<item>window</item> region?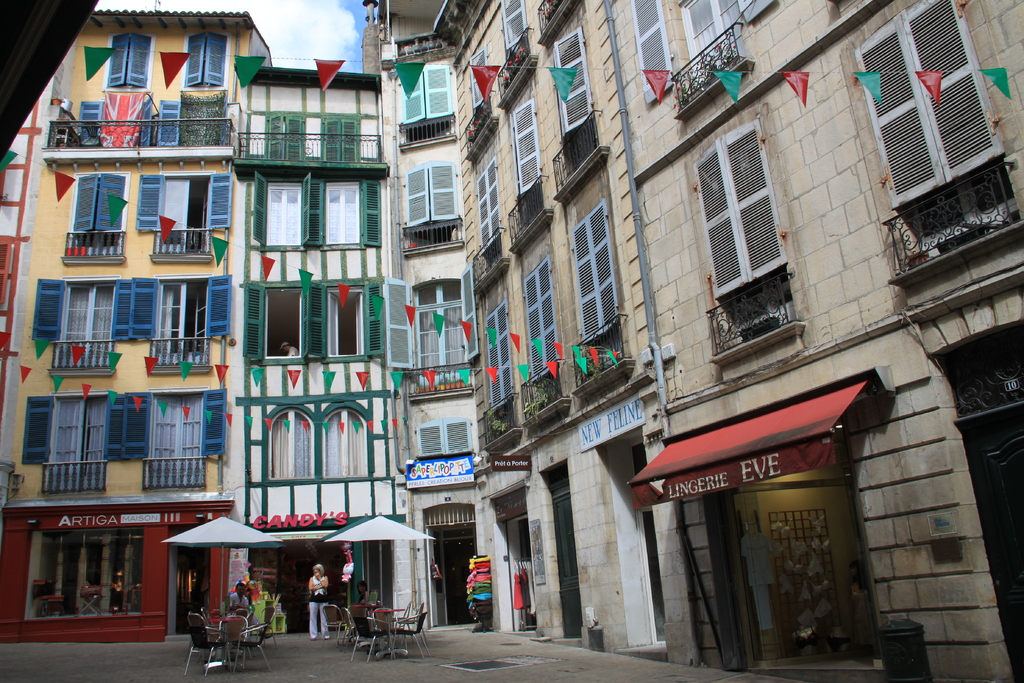
<region>312, 278, 385, 353</region>
